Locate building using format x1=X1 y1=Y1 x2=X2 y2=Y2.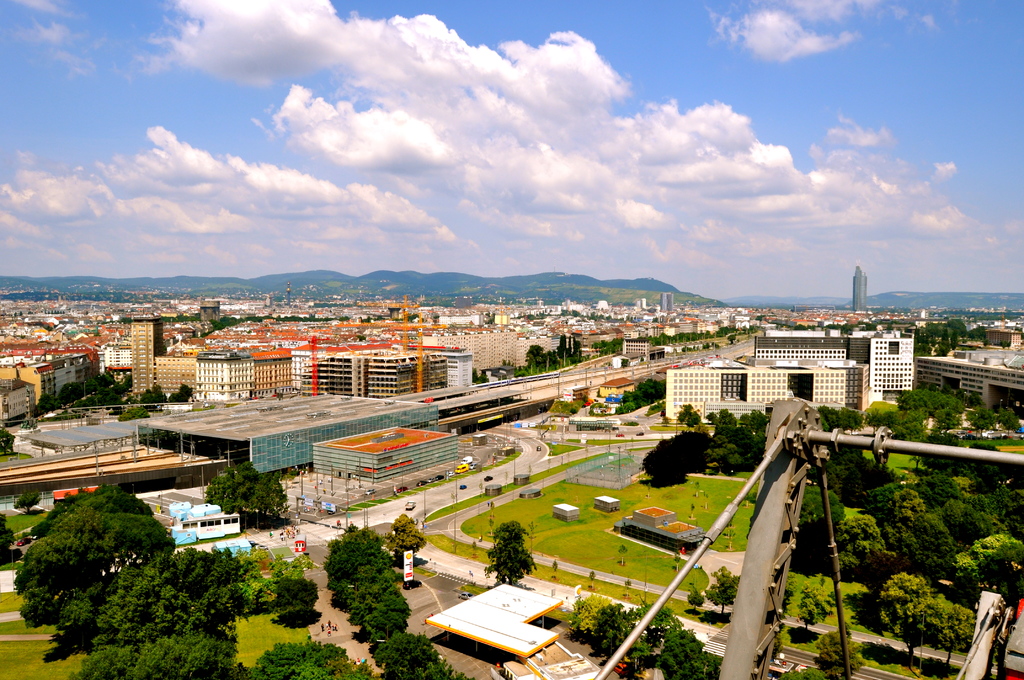
x1=660 y1=292 x2=671 y2=313.
